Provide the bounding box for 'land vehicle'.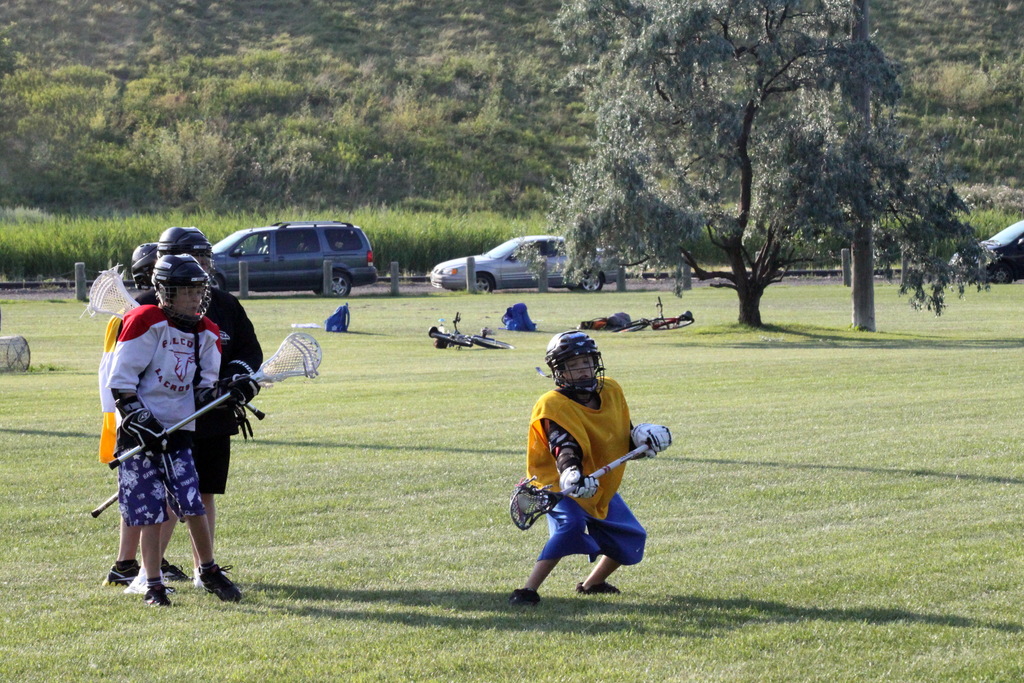
196 217 379 300.
